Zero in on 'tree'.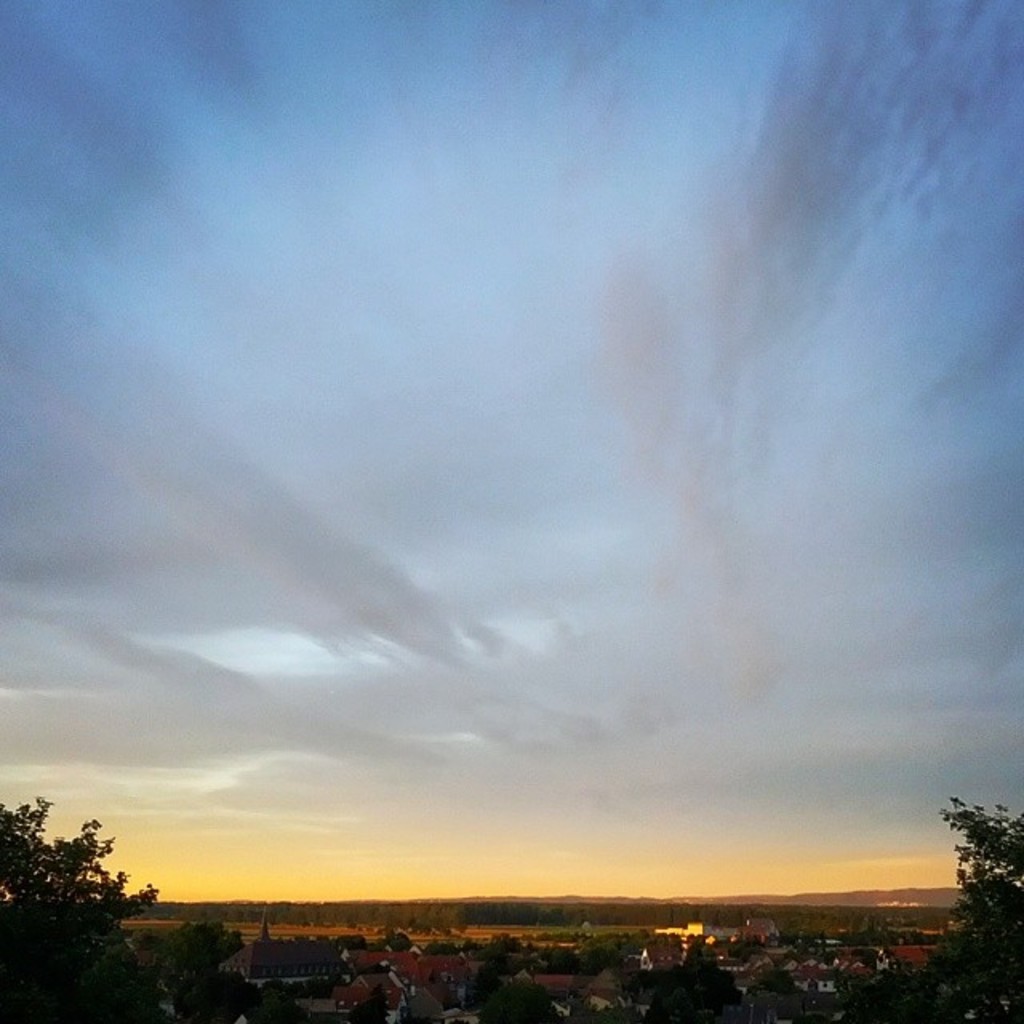
Zeroed in: 742/965/816/1022.
